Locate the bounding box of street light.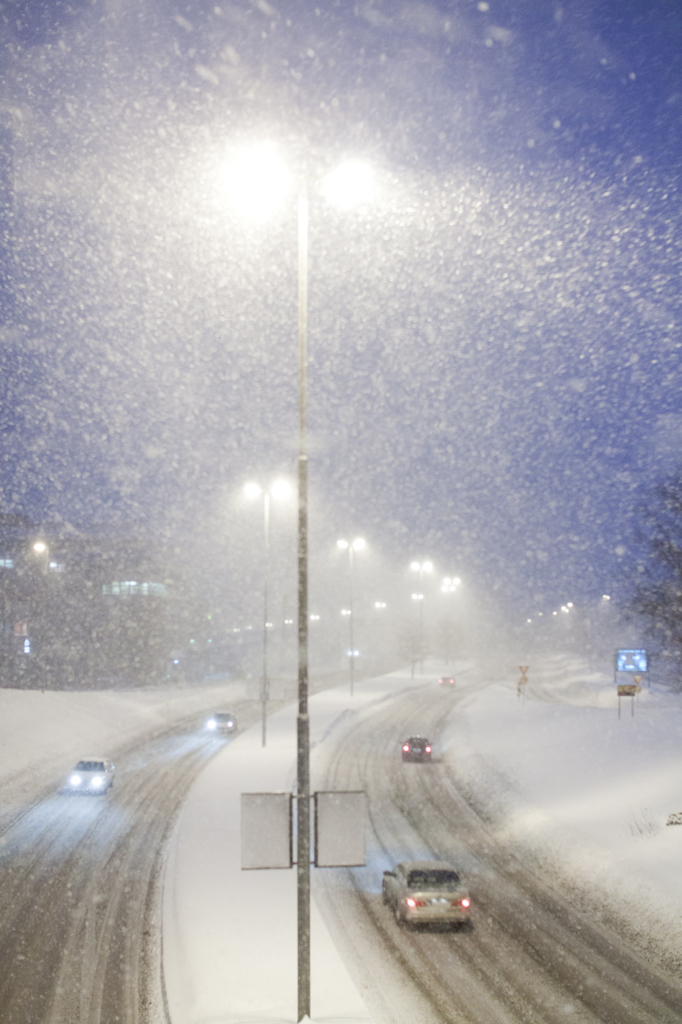
Bounding box: <region>239, 480, 295, 746</region>.
